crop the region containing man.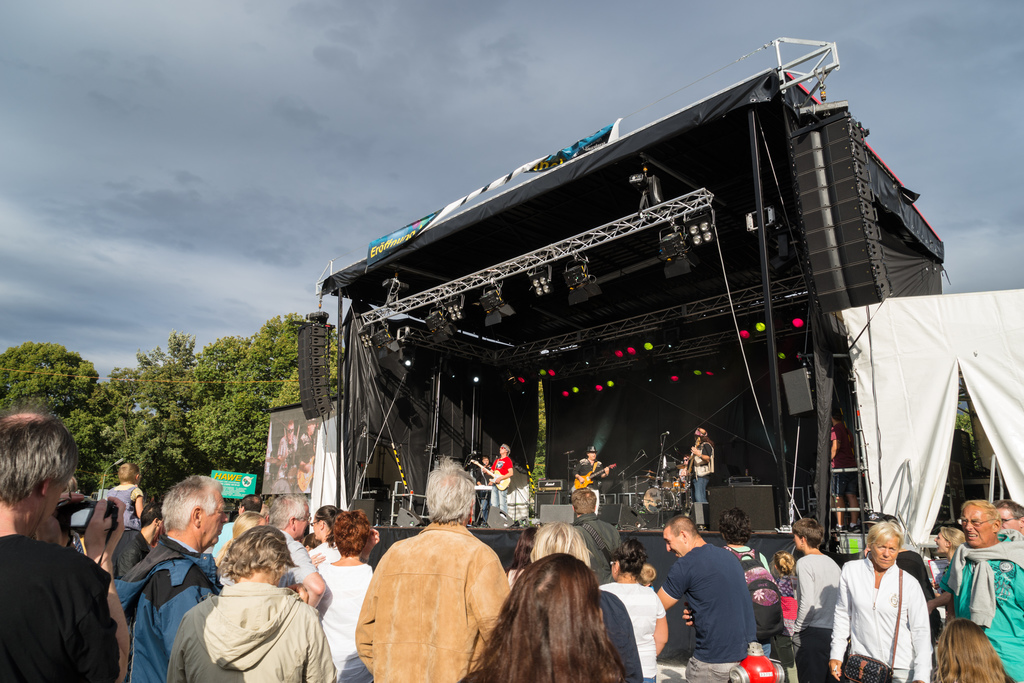
Crop region: box=[110, 472, 241, 682].
